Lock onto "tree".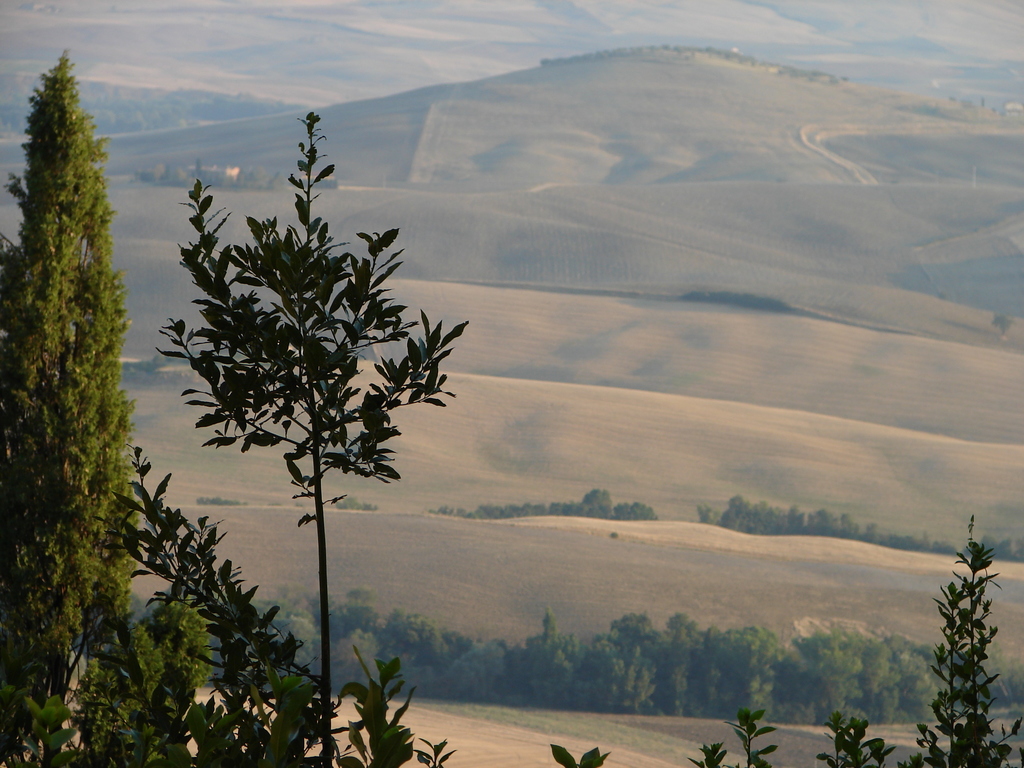
Locked: bbox=(906, 514, 1023, 767).
